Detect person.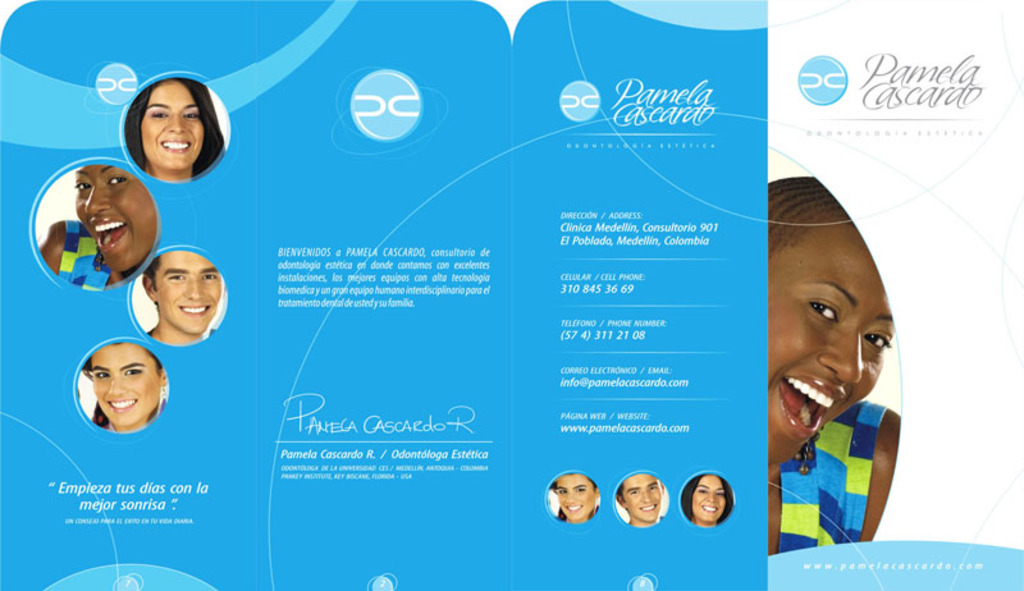
Detected at (35,160,155,292).
